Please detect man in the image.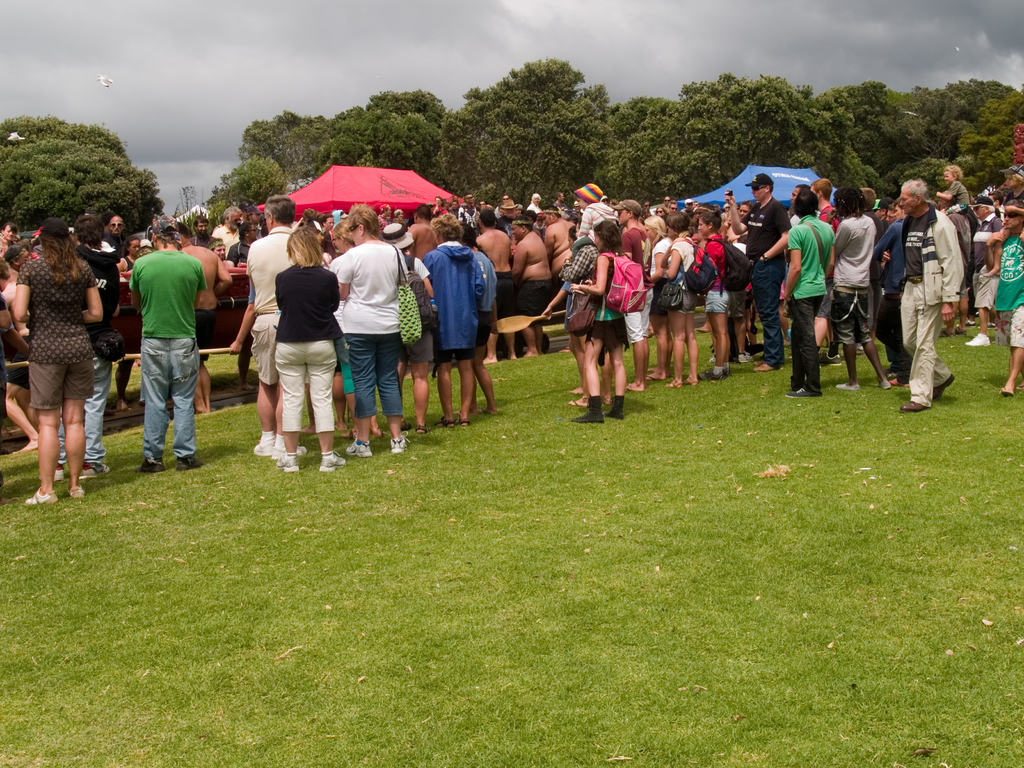
x1=196 y1=214 x2=212 y2=239.
